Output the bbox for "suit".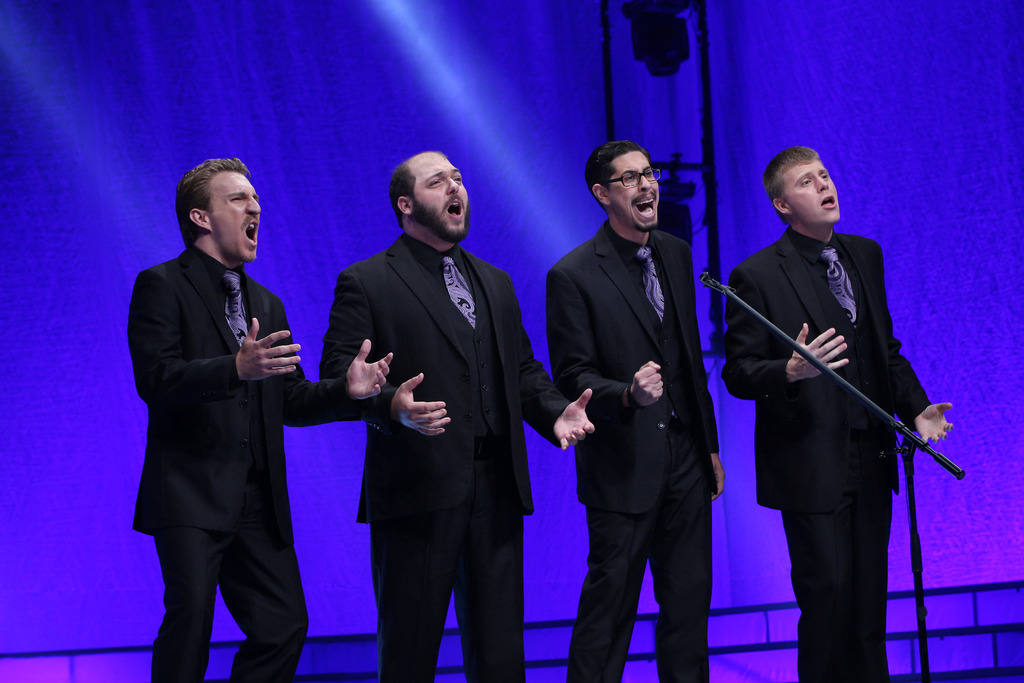
<region>721, 225, 931, 682</region>.
